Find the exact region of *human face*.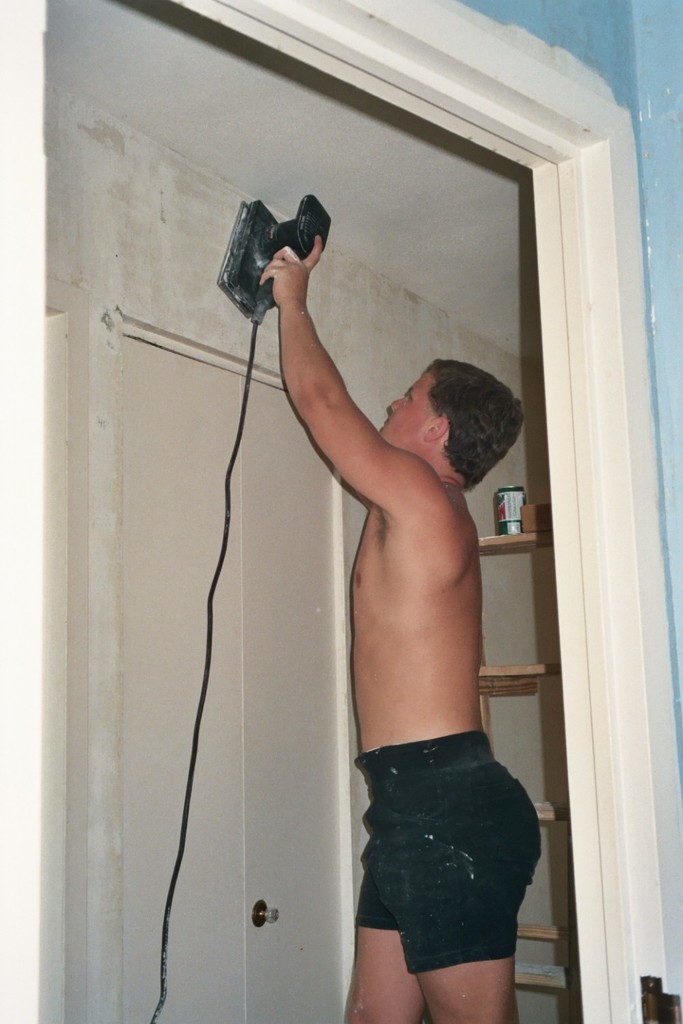
Exact region: [left=379, top=371, right=430, bottom=441].
